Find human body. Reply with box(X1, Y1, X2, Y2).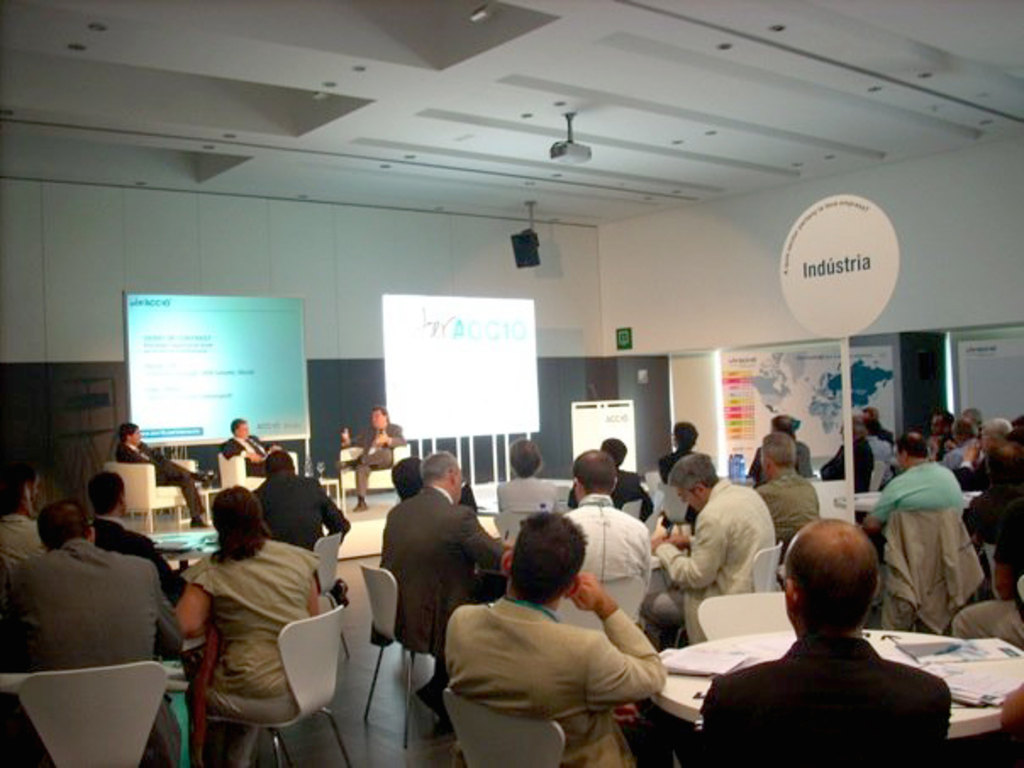
box(649, 480, 775, 643).
